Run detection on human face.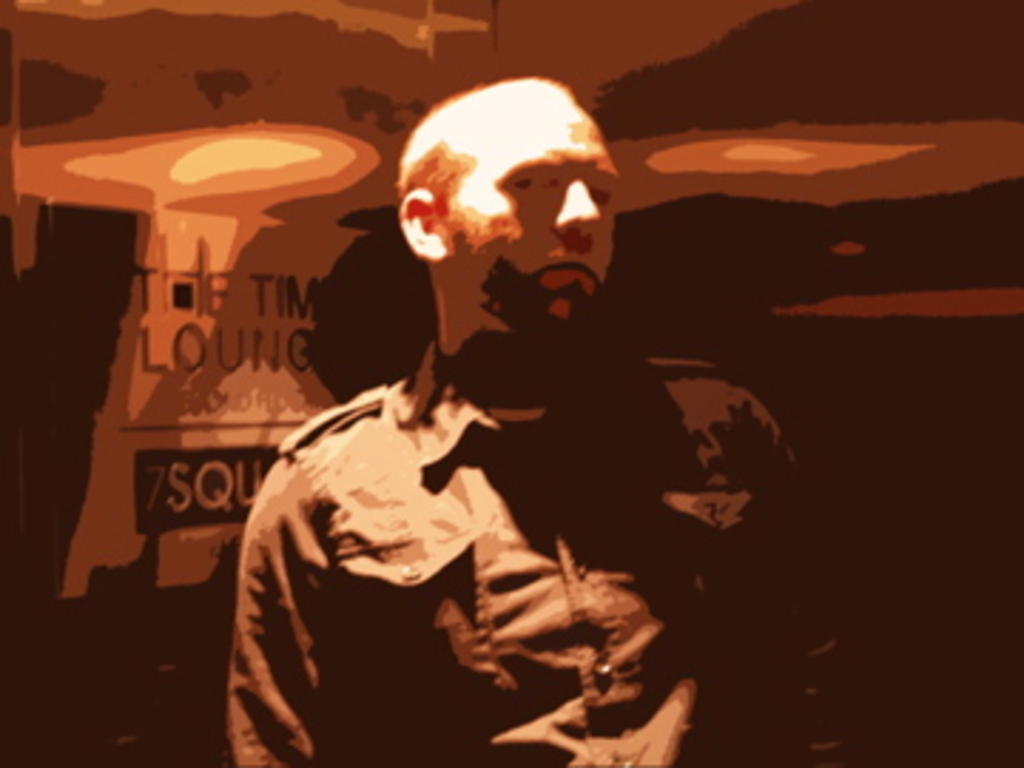
Result: (x1=455, y1=100, x2=614, y2=319).
